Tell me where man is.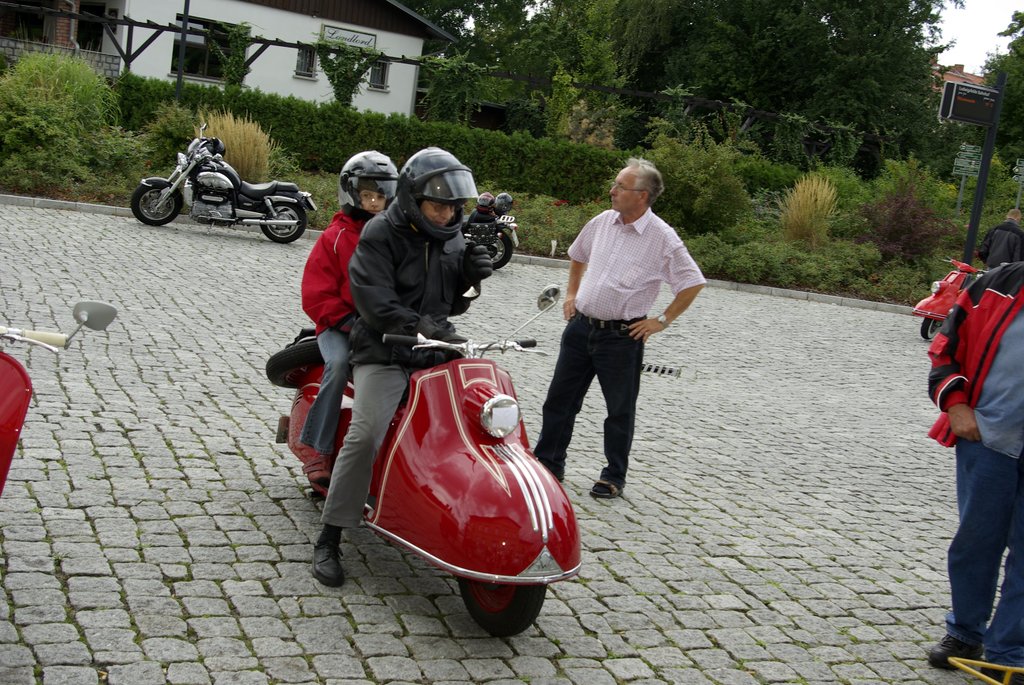
man is at locate(975, 201, 1021, 260).
